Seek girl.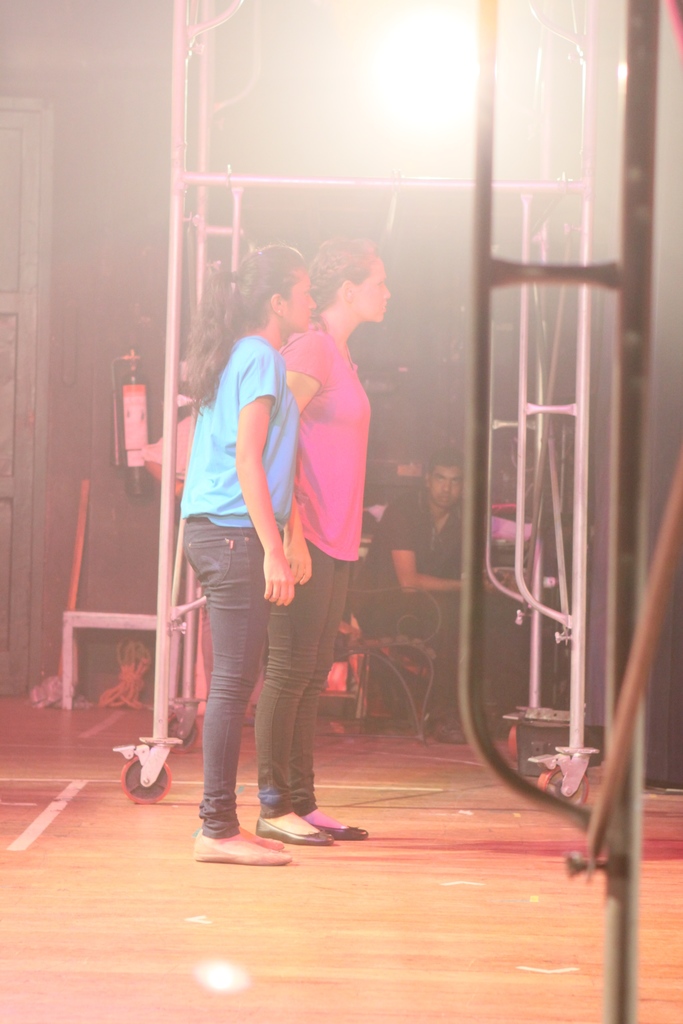
{"left": 180, "top": 240, "right": 317, "bottom": 866}.
